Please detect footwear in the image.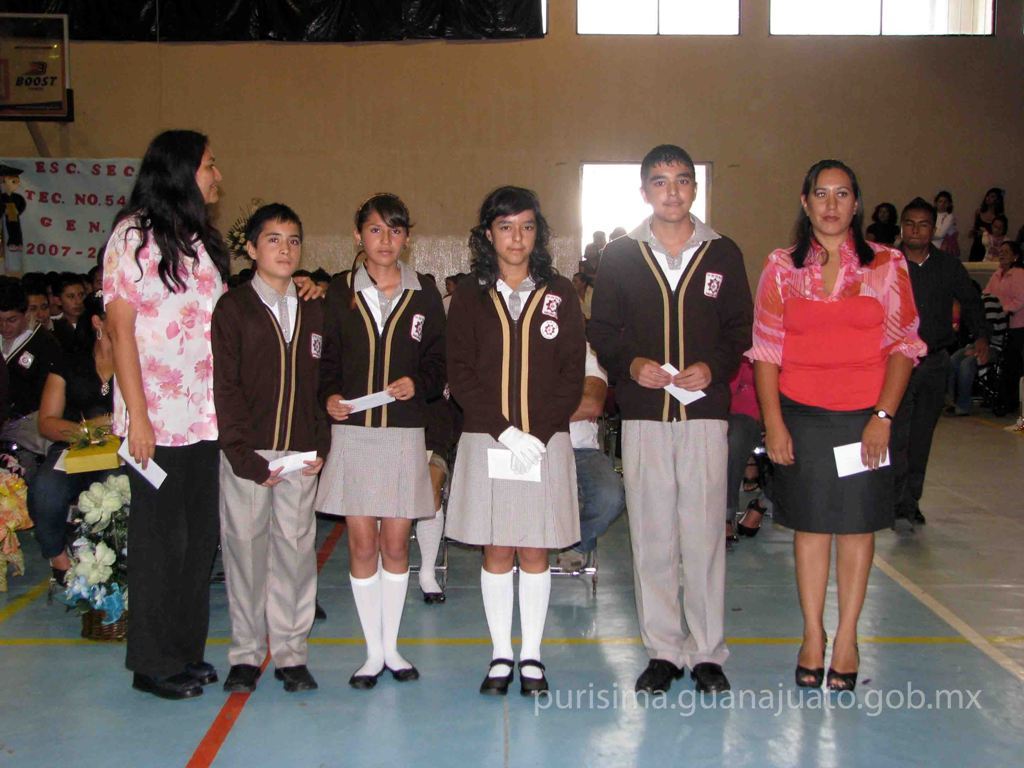
bbox=(738, 456, 767, 497).
